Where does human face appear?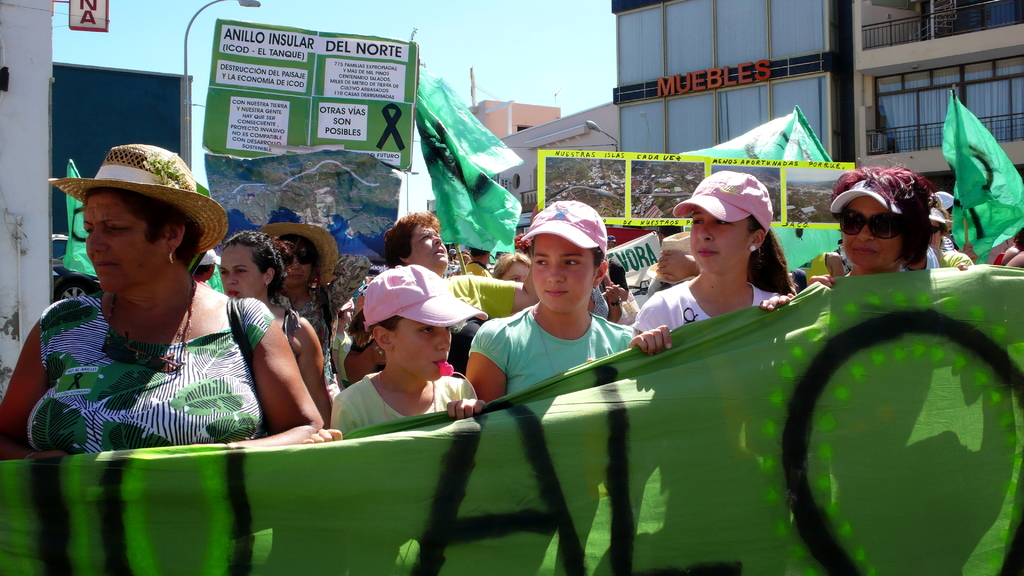
Appears at crop(84, 192, 168, 292).
